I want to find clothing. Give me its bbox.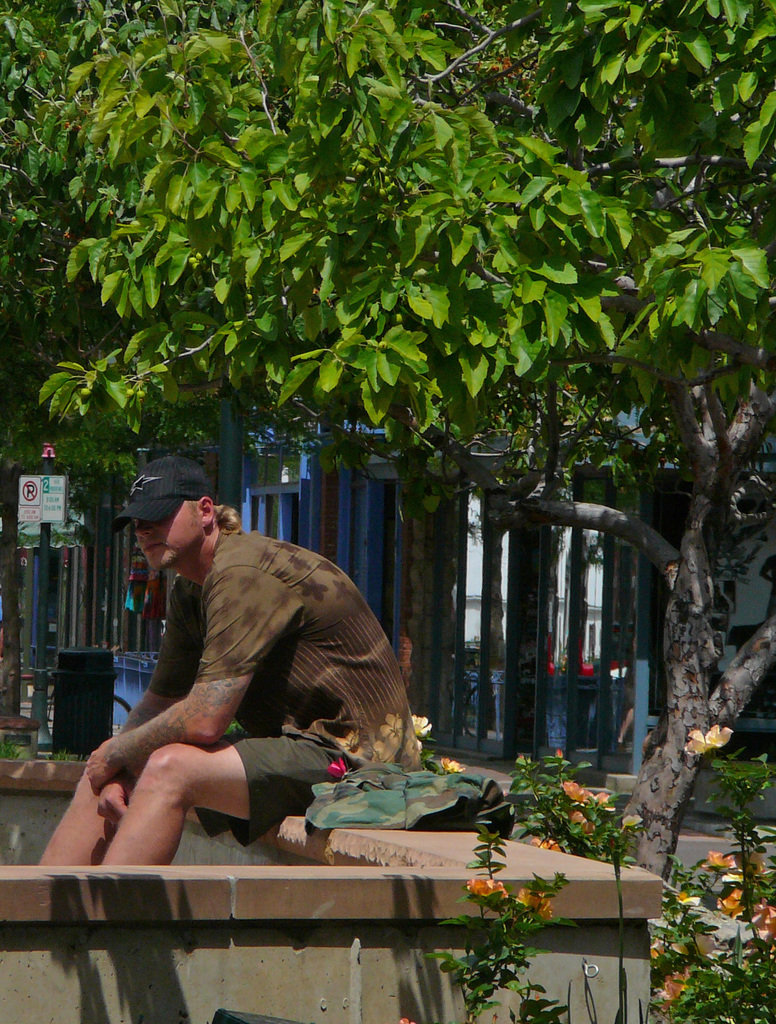
x1=148 y1=529 x2=433 y2=844.
